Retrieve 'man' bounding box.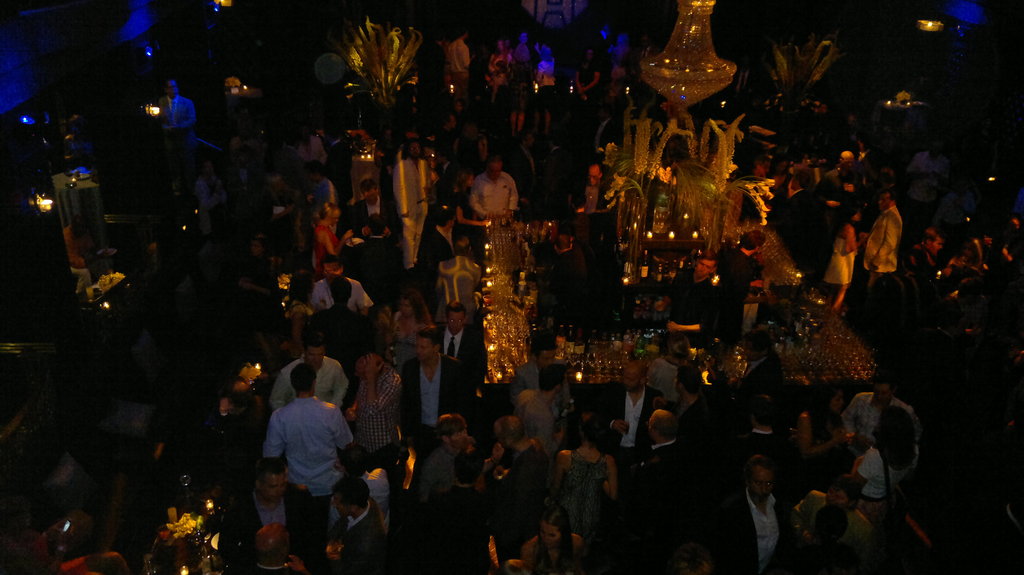
Bounding box: left=735, top=454, right=806, bottom=564.
